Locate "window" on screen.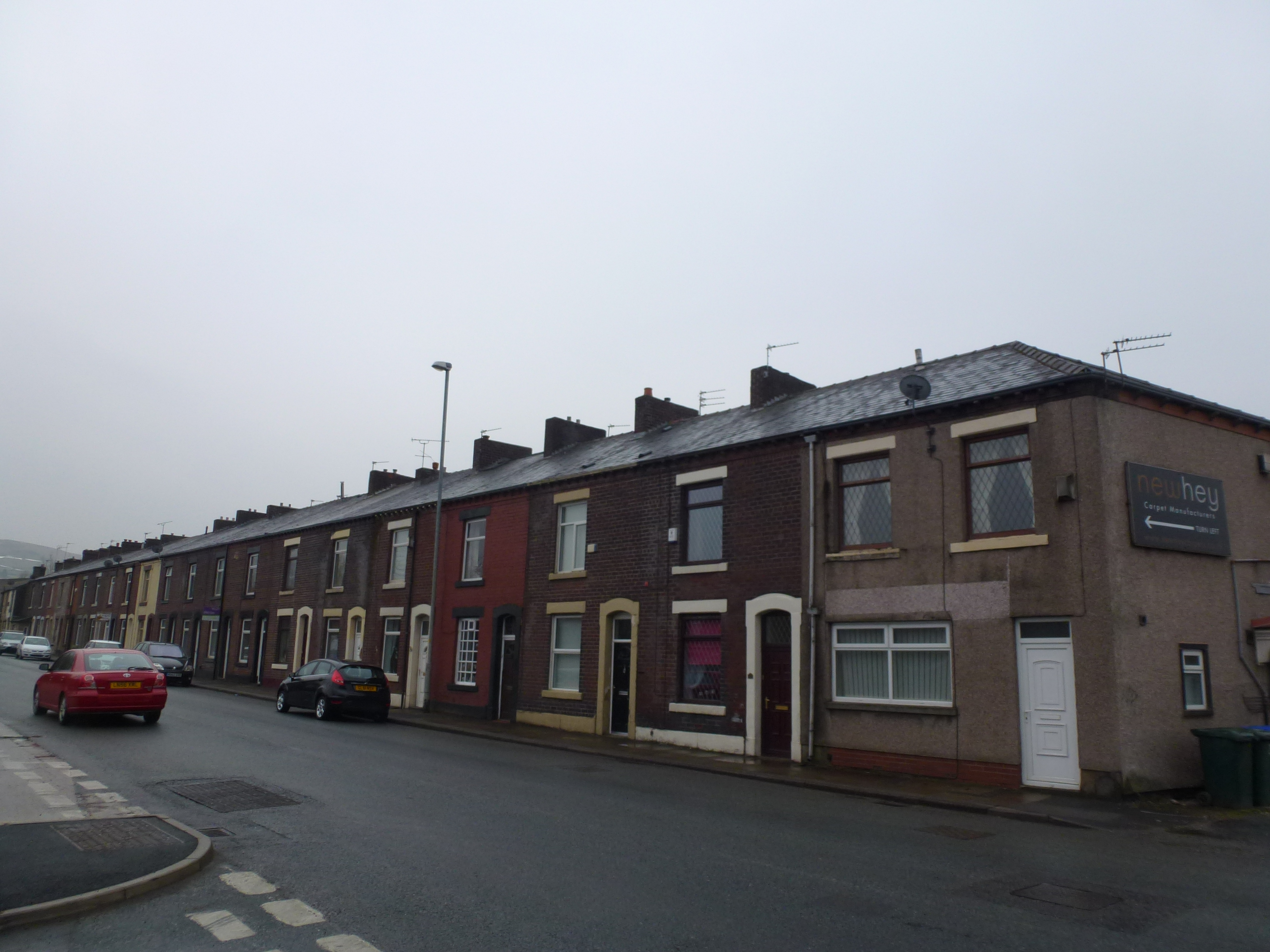
On screen at {"x1": 196, "y1": 175, "x2": 214, "y2": 209}.
